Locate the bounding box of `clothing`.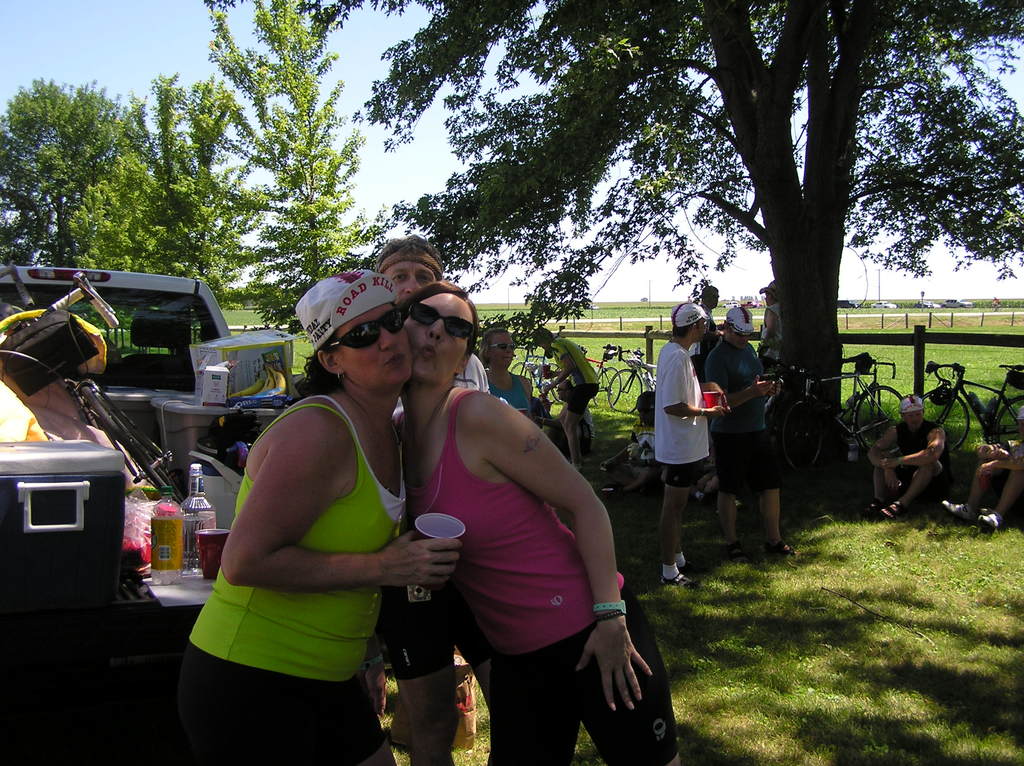
Bounding box: {"left": 689, "top": 303, "right": 718, "bottom": 383}.
